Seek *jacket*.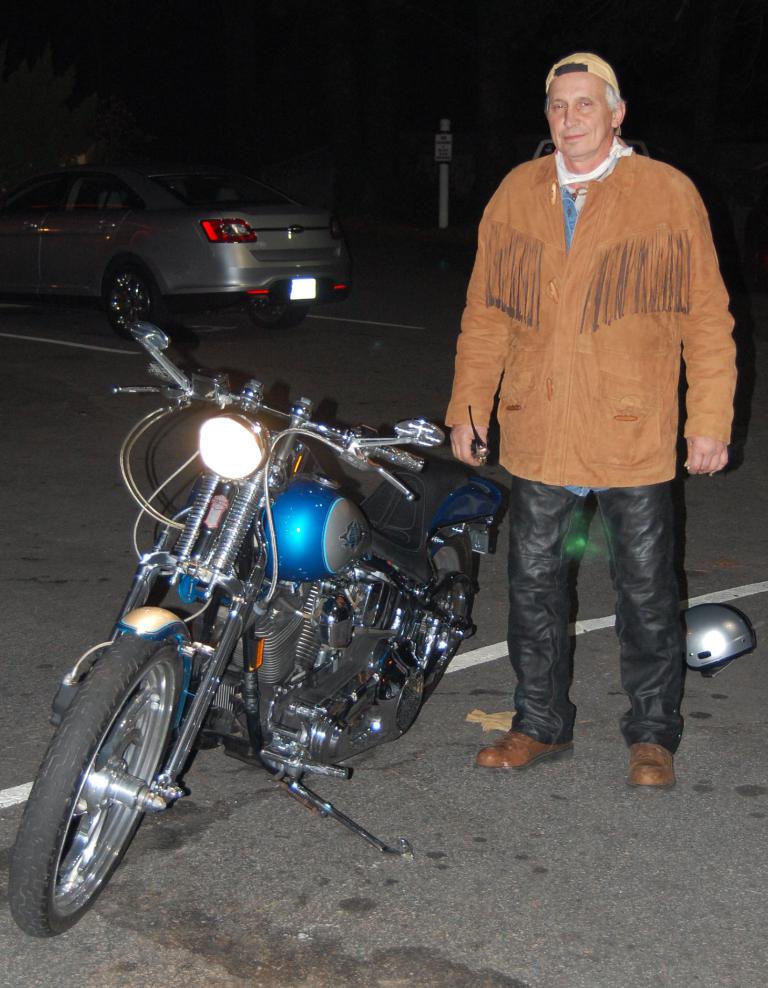
(444, 149, 756, 485).
